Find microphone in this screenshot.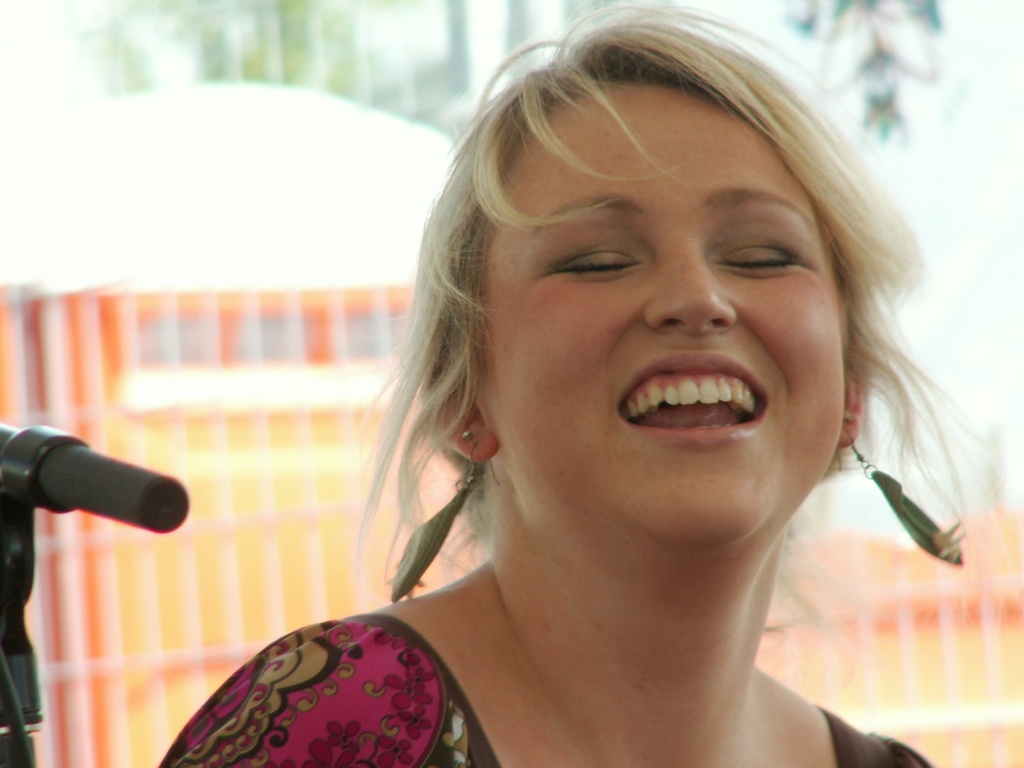
The bounding box for microphone is x1=0 y1=410 x2=189 y2=547.
